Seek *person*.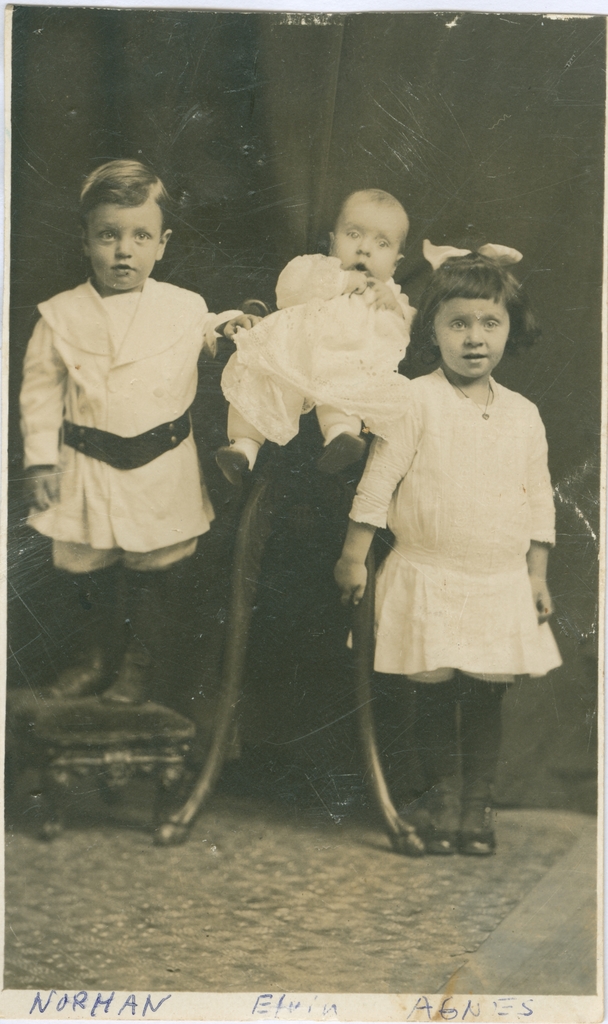
locate(24, 166, 234, 649).
